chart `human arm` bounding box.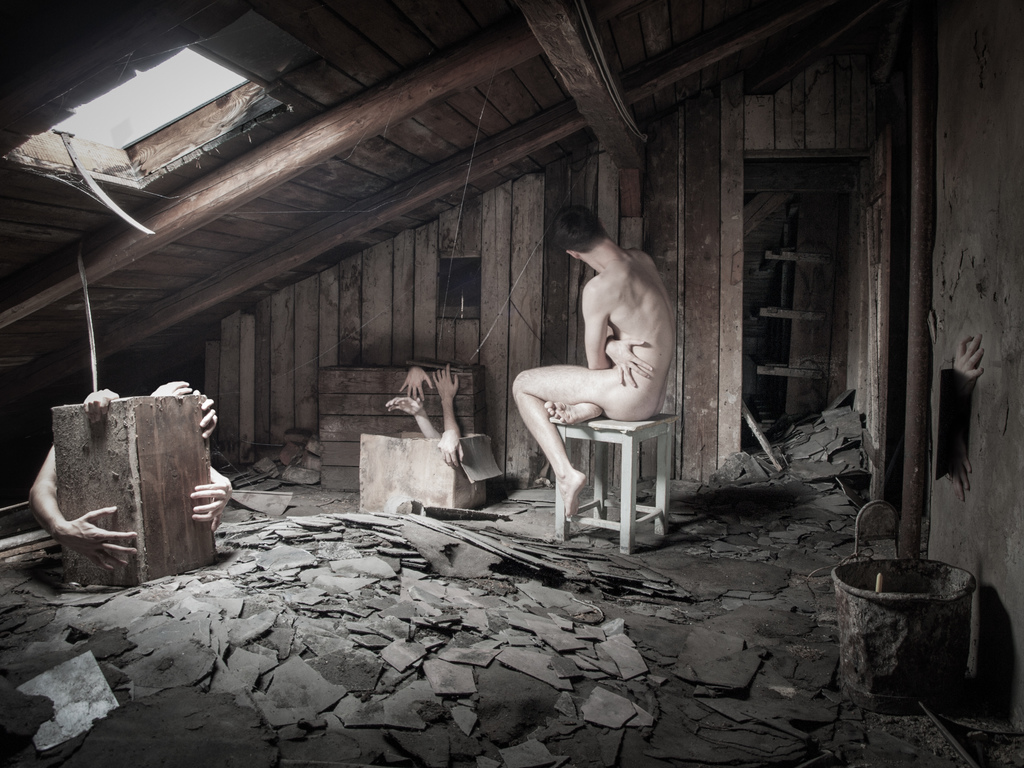
Charted: (left=191, top=389, right=221, bottom=437).
